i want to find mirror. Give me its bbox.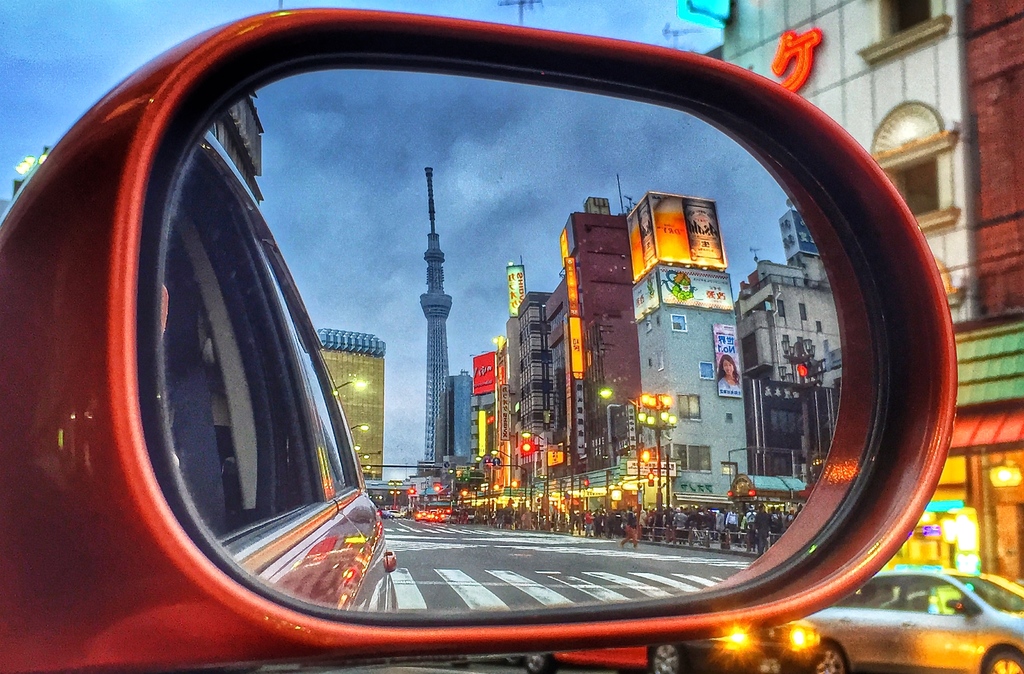
164:64:883:610.
